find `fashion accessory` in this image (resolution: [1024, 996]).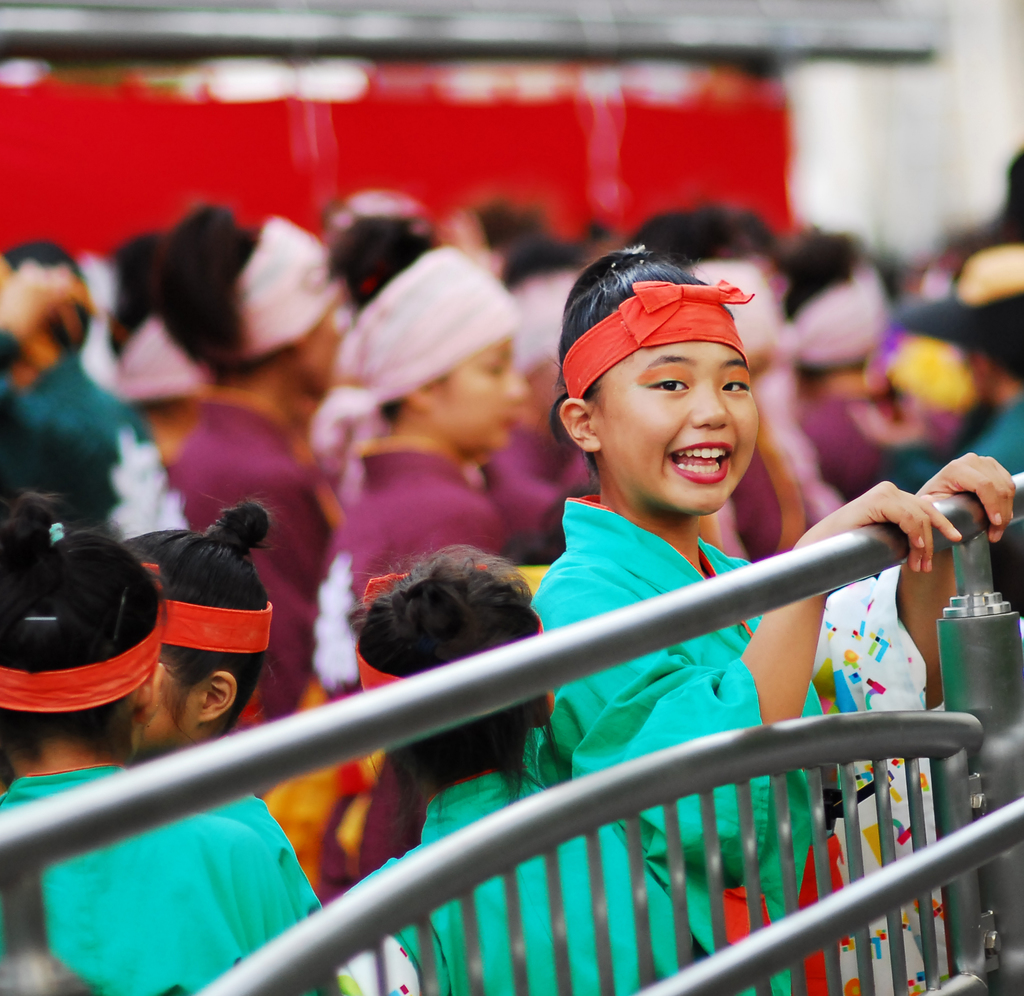
BBox(796, 266, 893, 364).
